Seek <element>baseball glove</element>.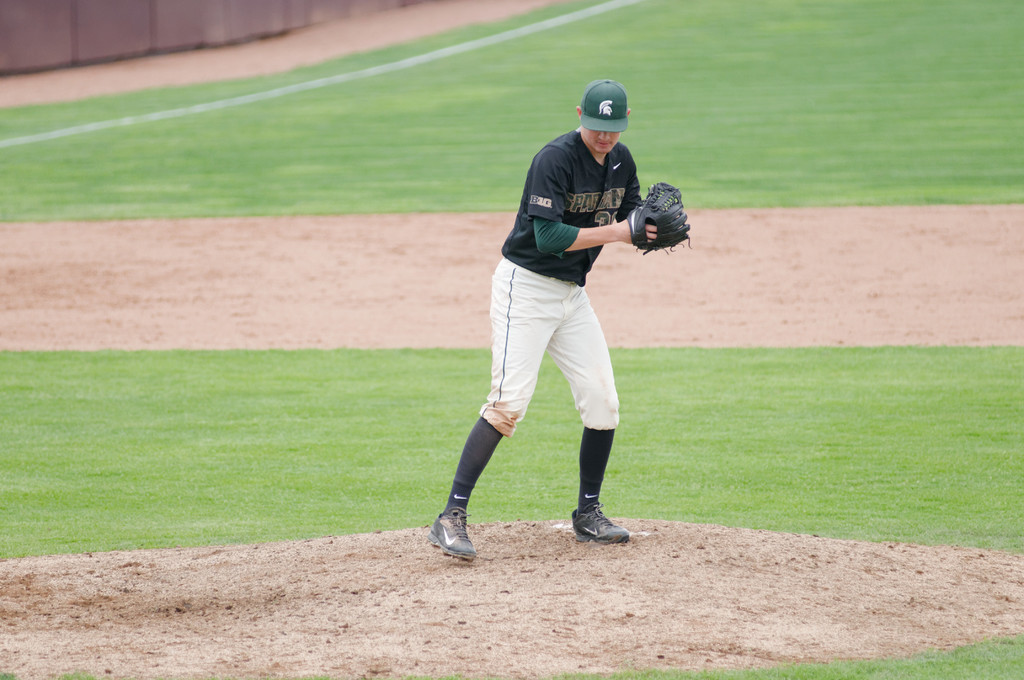
BBox(628, 182, 701, 253).
